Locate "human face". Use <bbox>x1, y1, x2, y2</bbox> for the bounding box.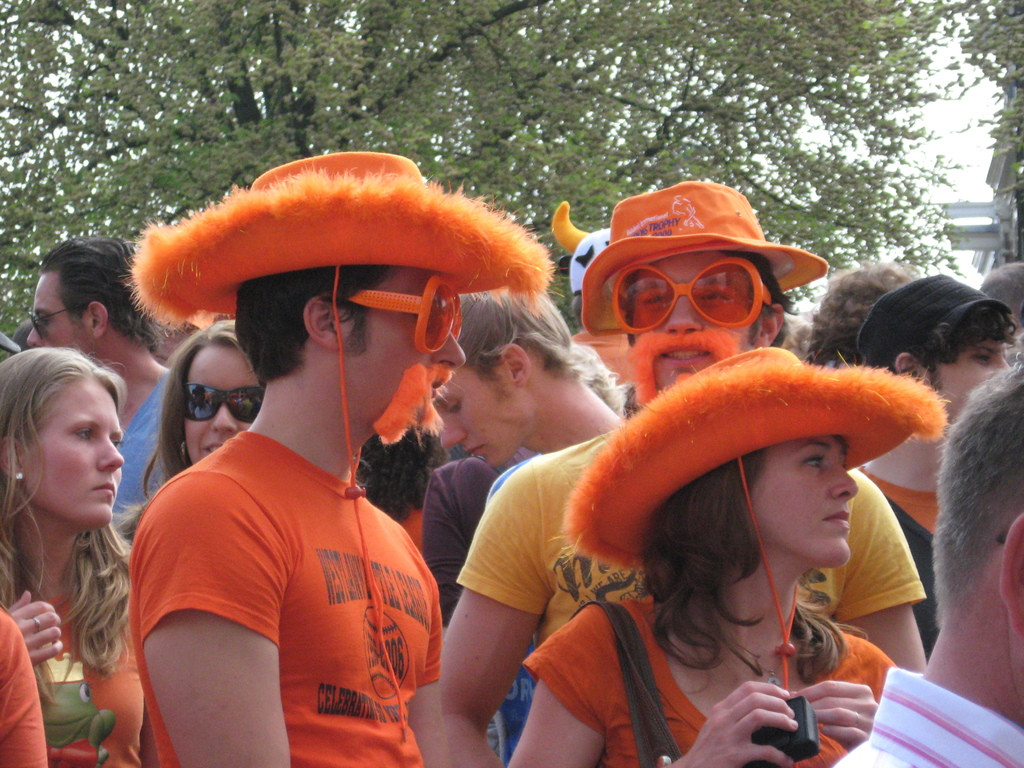
<bbox>340, 266, 465, 443</bbox>.
